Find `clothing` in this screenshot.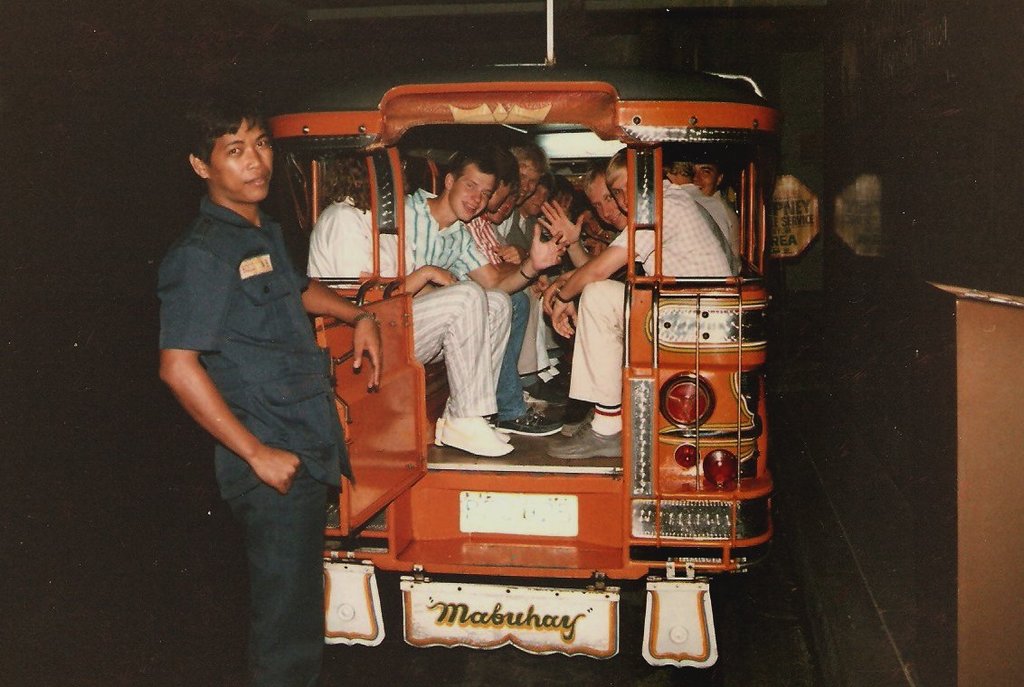
The bounding box for `clothing` is locate(393, 187, 534, 418).
